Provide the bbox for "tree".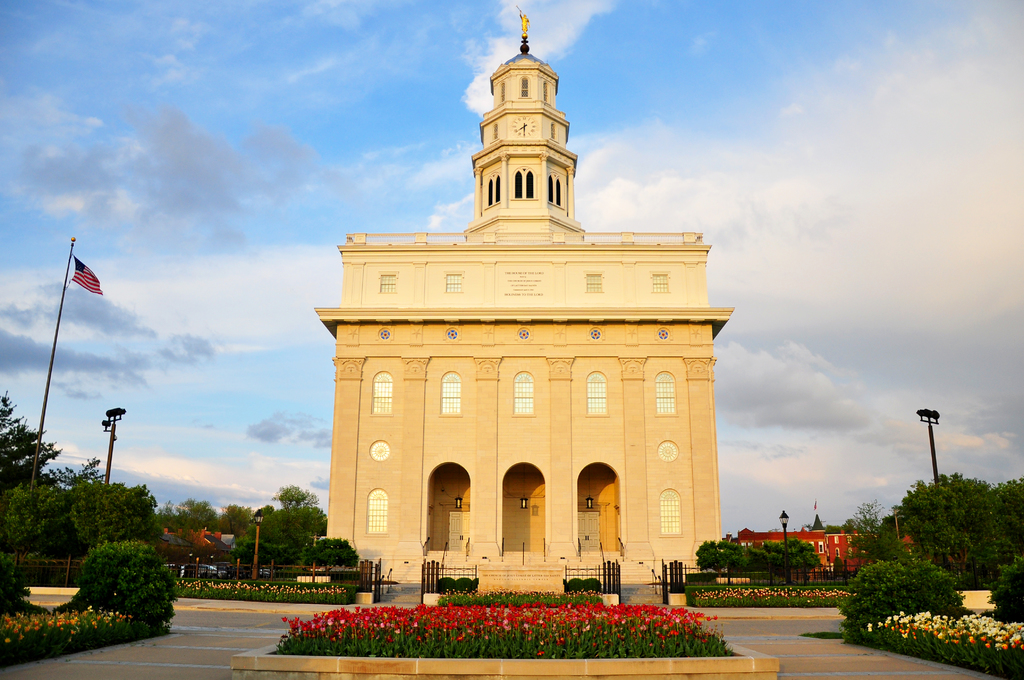
<region>695, 538, 820, 583</region>.
